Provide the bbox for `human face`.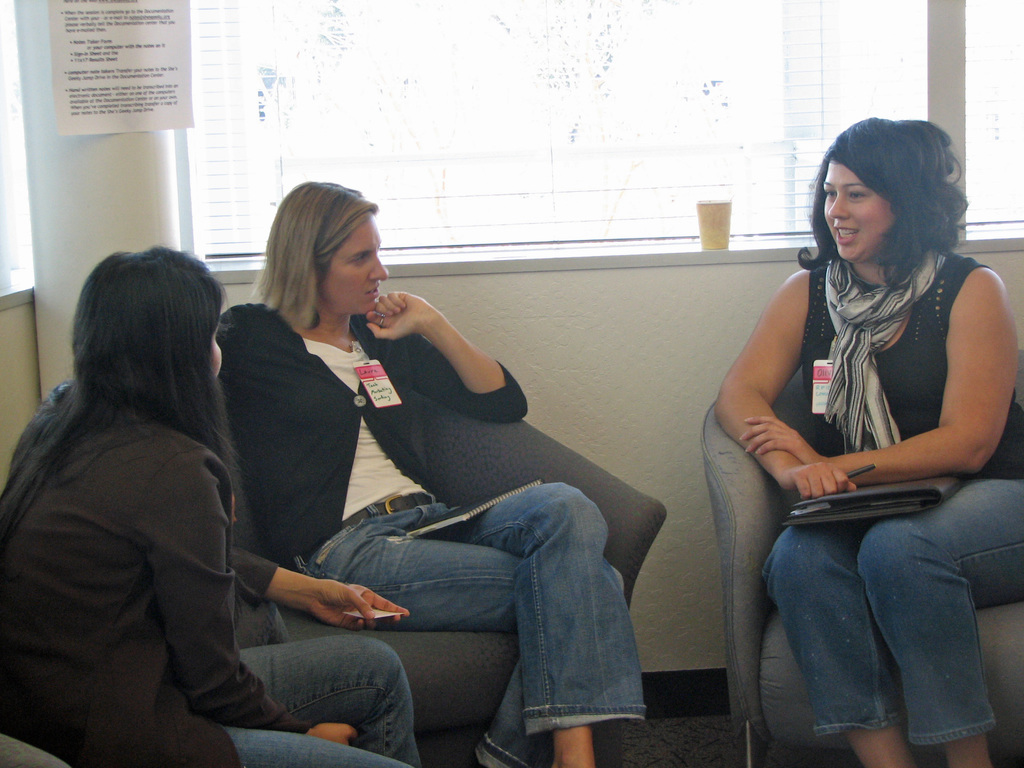
330,214,388,314.
